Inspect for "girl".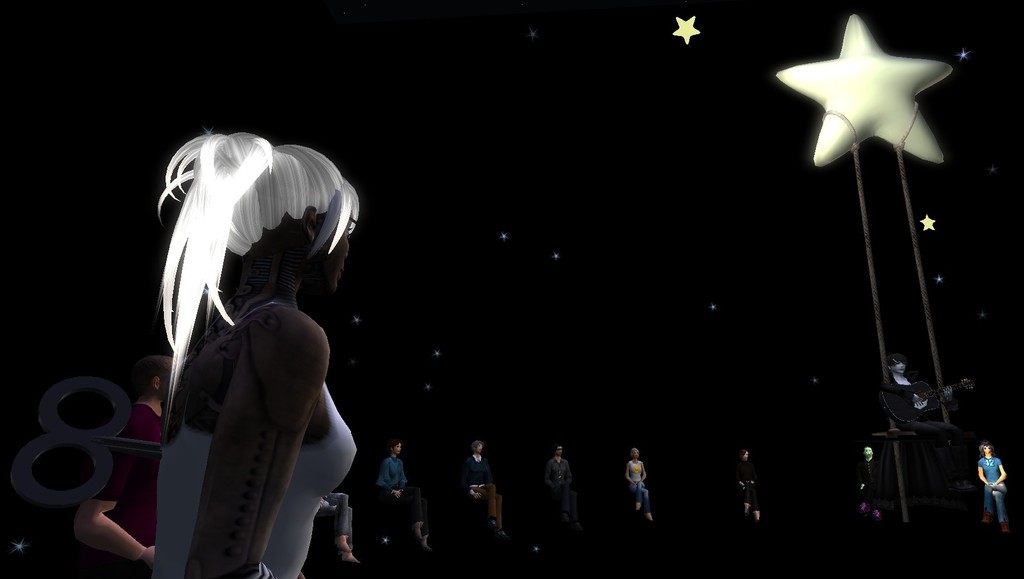
Inspection: 730, 441, 765, 527.
